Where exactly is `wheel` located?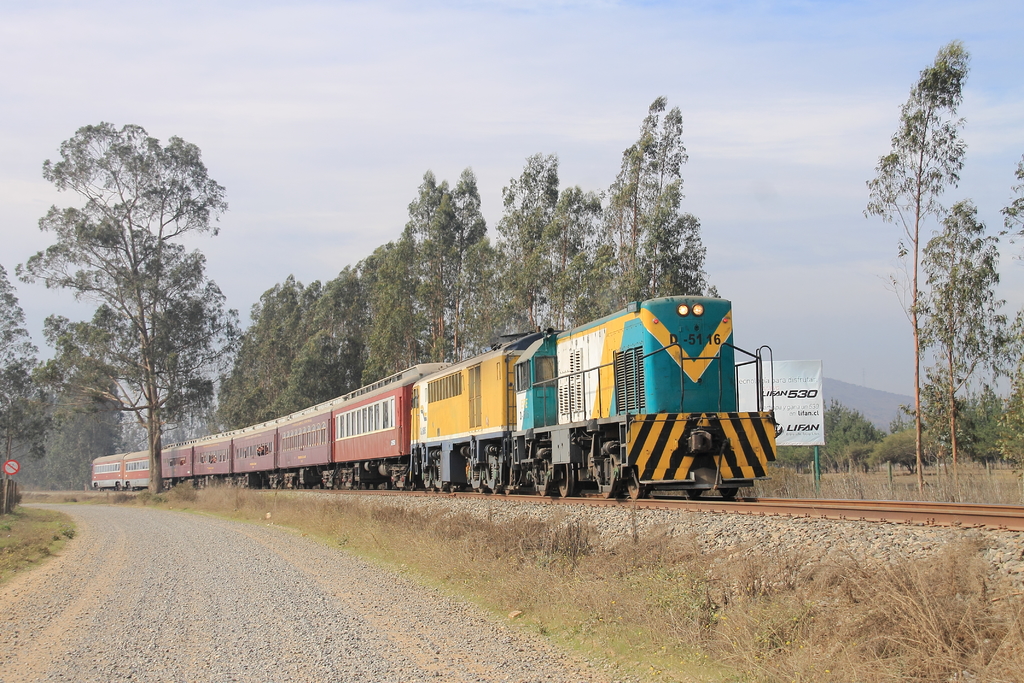
Its bounding box is box=[125, 481, 132, 495].
